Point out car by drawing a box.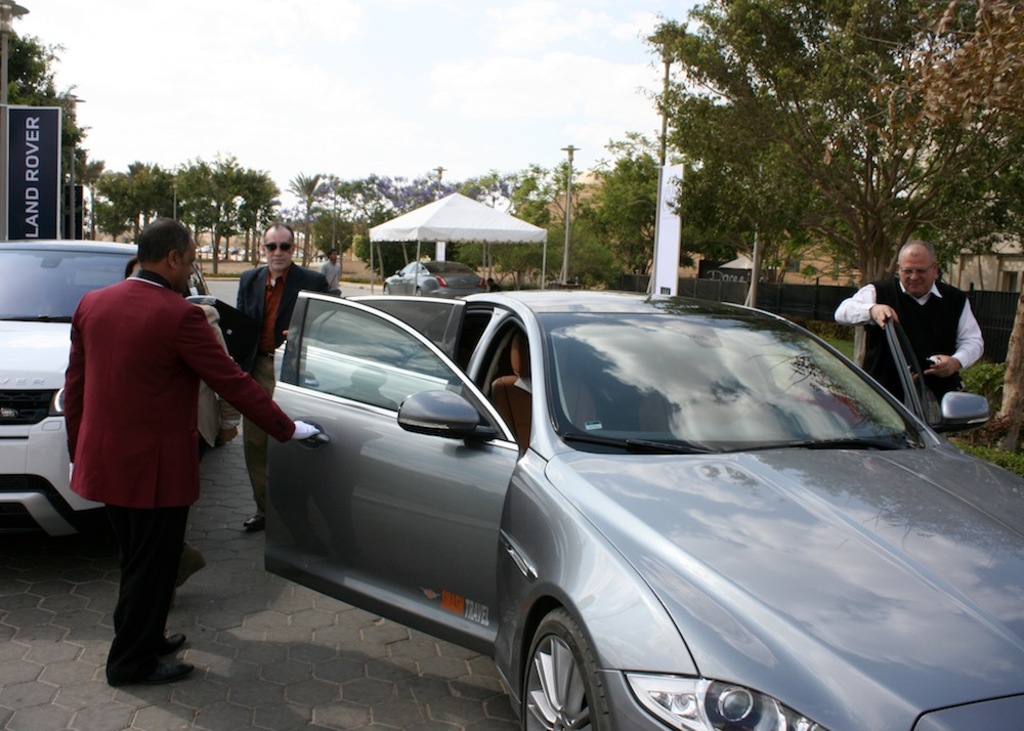
bbox=(0, 239, 213, 542).
